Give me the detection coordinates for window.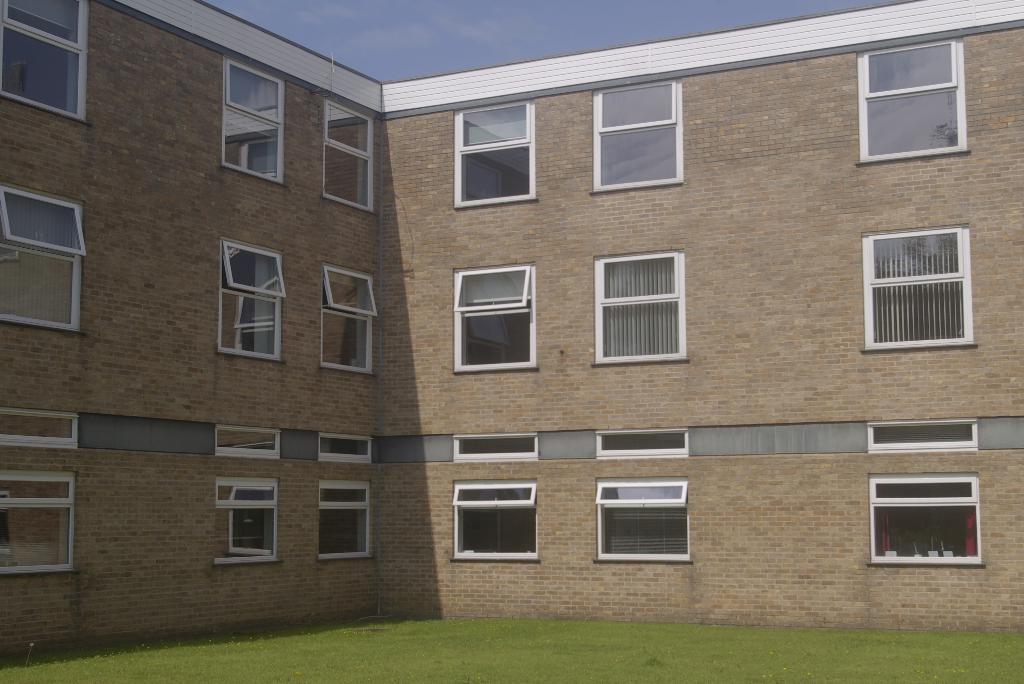
[left=581, top=83, right=685, bottom=200].
